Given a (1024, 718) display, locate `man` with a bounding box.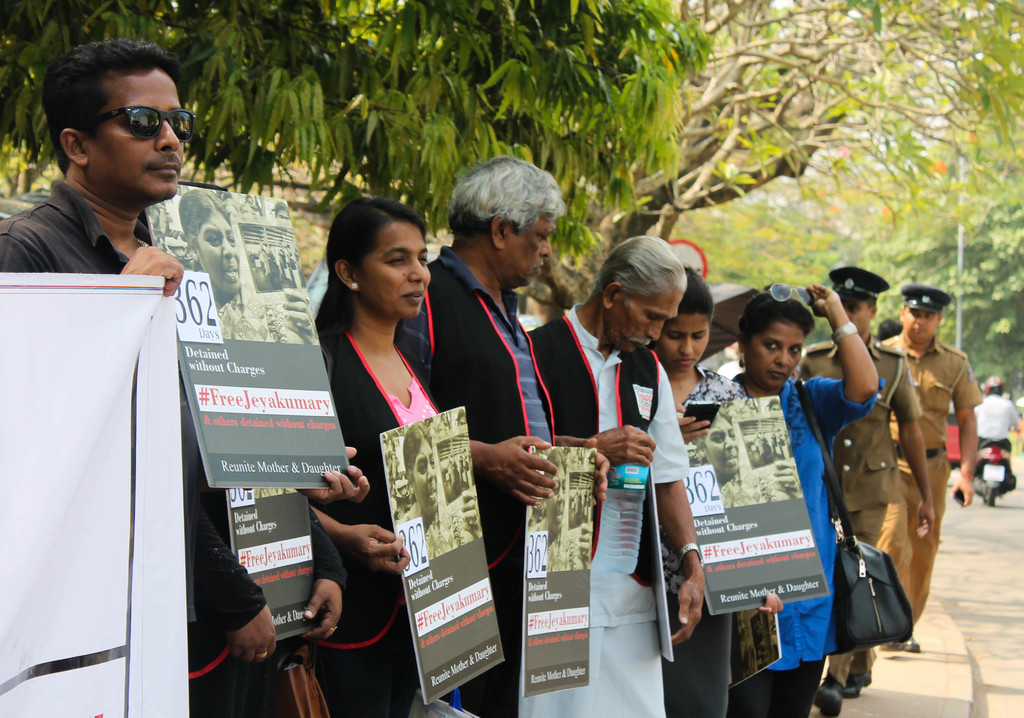
Located: locate(524, 232, 699, 717).
